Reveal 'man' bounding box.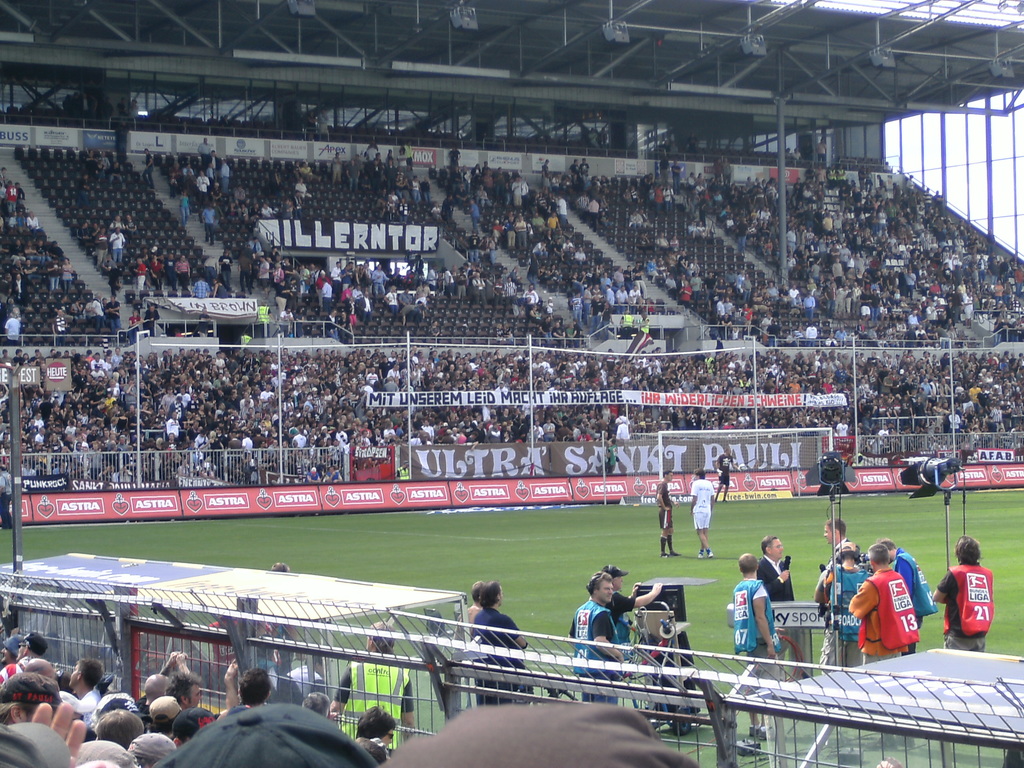
Revealed: [left=196, top=136, right=211, bottom=168].
